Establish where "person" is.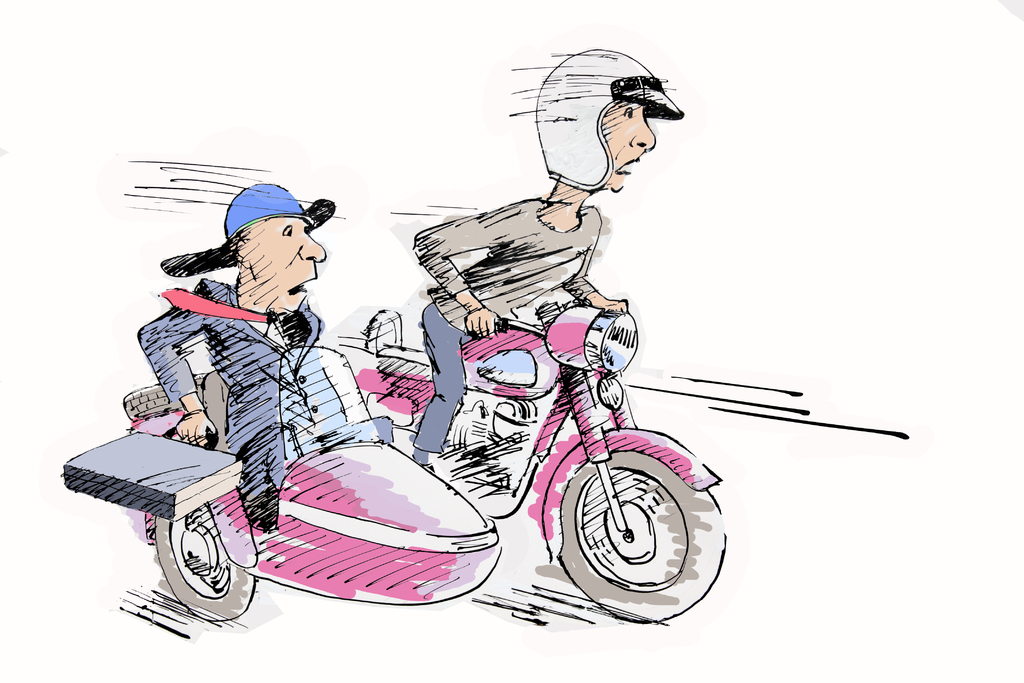
Established at [139,180,399,525].
